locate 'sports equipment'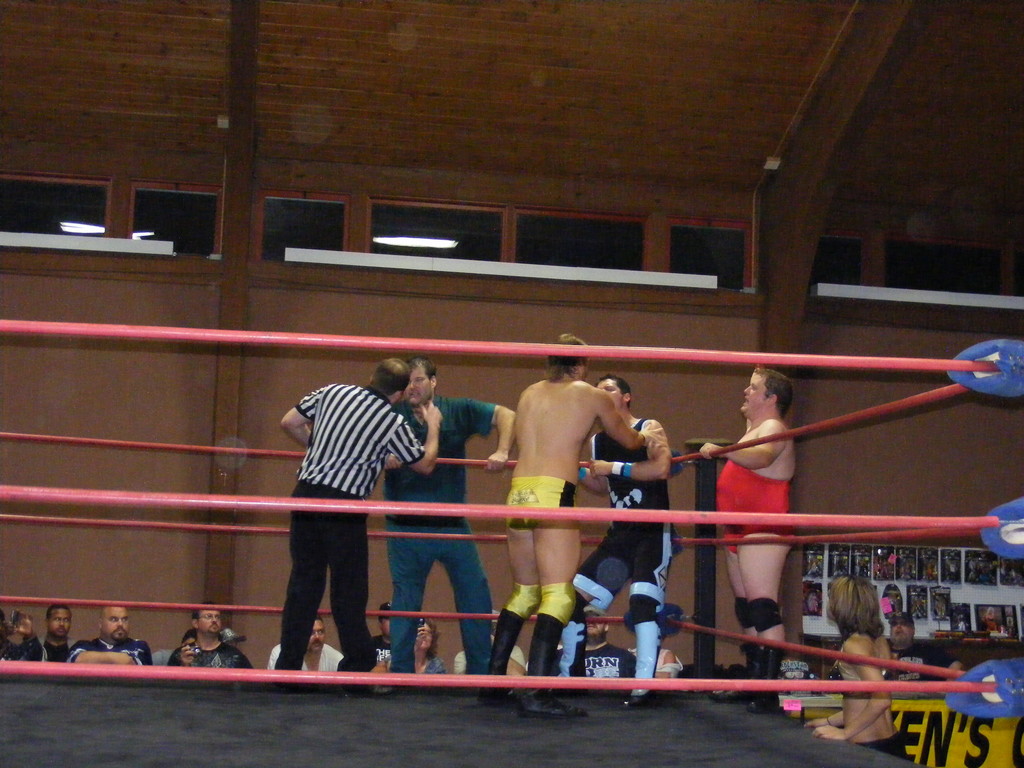
bbox(513, 695, 593, 719)
